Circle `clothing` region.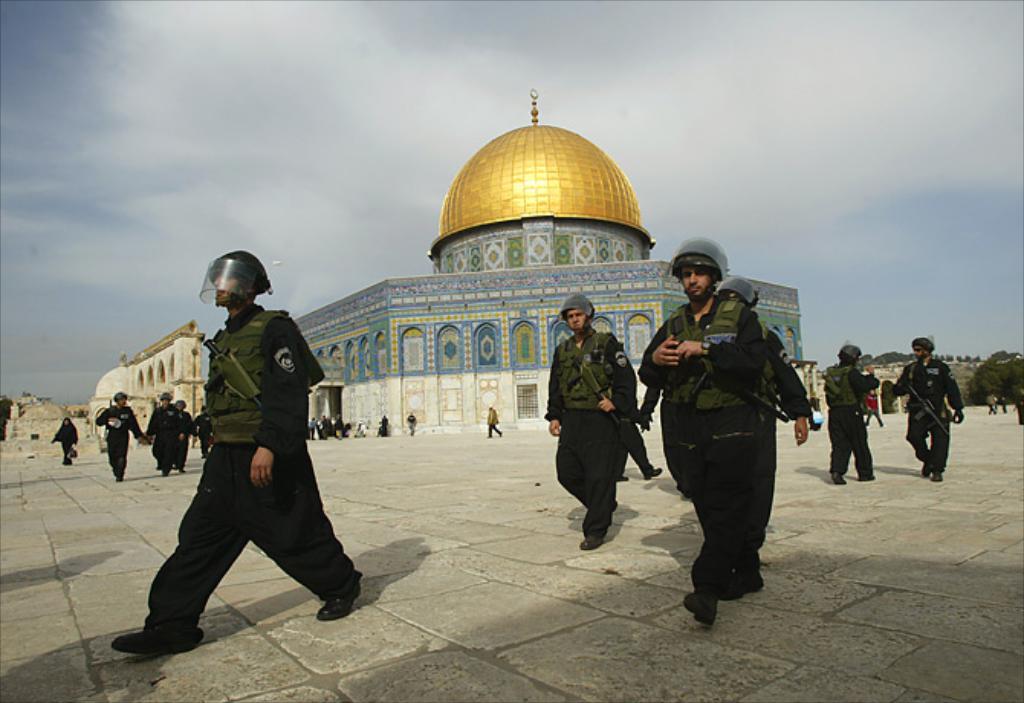
Region: bbox=(110, 307, 371, 640).
